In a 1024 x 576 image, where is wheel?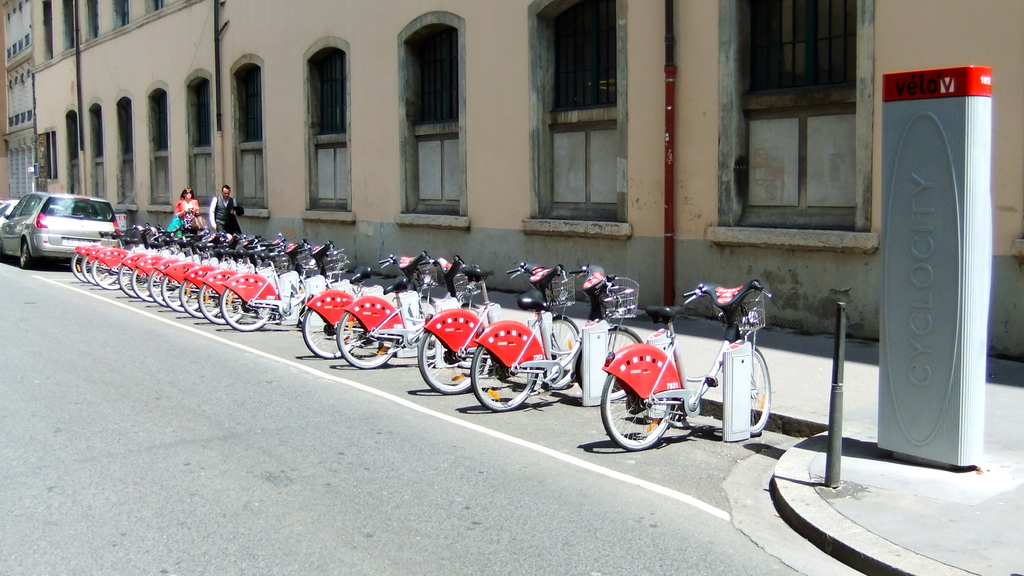
rect(417, 303, 485, 395).
